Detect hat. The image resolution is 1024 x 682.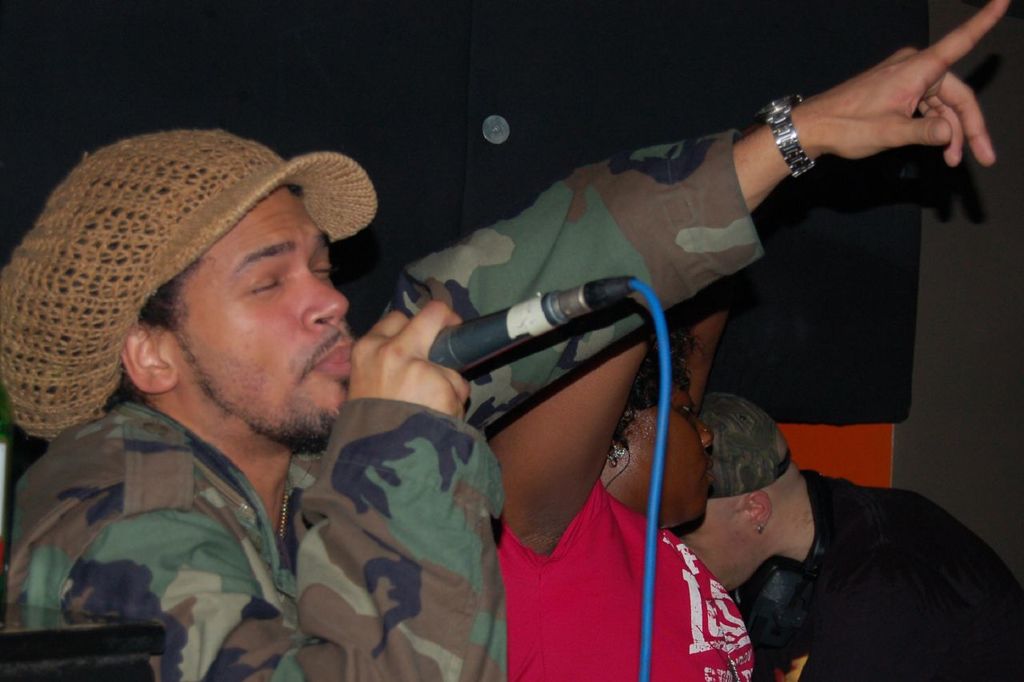
<box>704,393,793,497</box>.
